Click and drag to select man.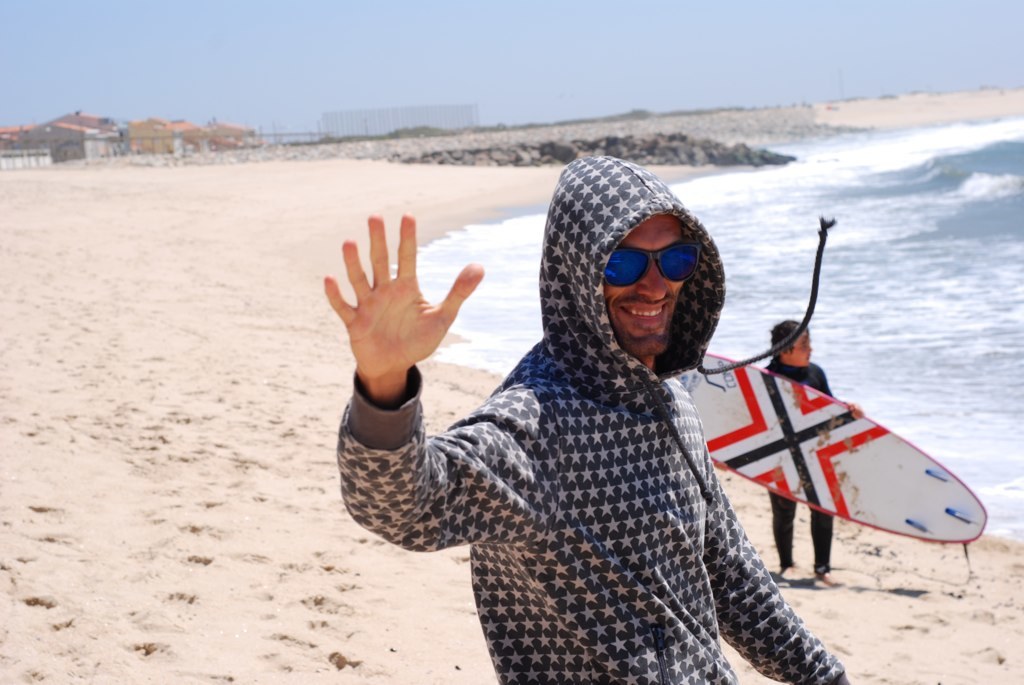
Selection: (x1=328, y1=158, x2=852, y2=684).
